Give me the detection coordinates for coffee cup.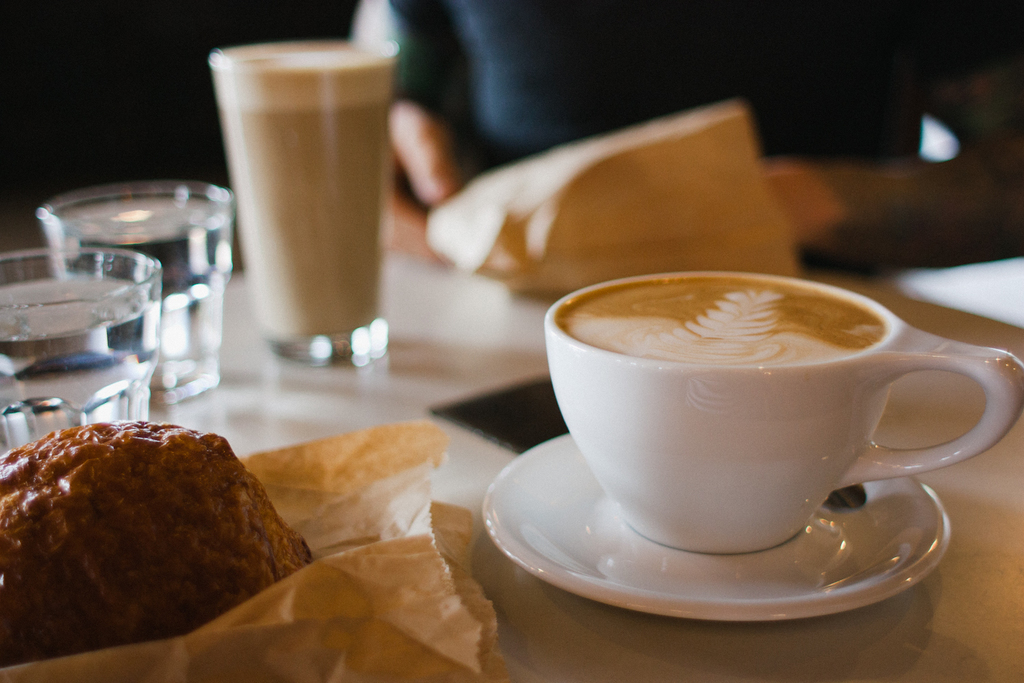
{"left": 545, "top": 272, "right": 1023, "bottom": 555}.
